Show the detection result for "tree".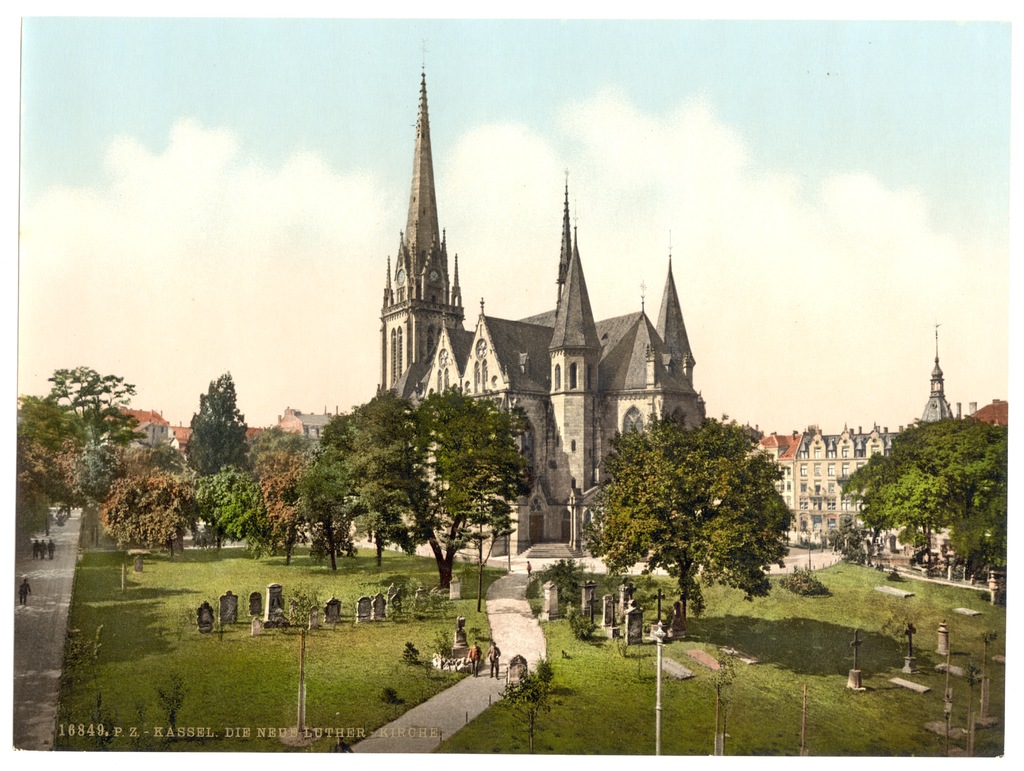
(left=322, top=400, right=358, bottom=453).
